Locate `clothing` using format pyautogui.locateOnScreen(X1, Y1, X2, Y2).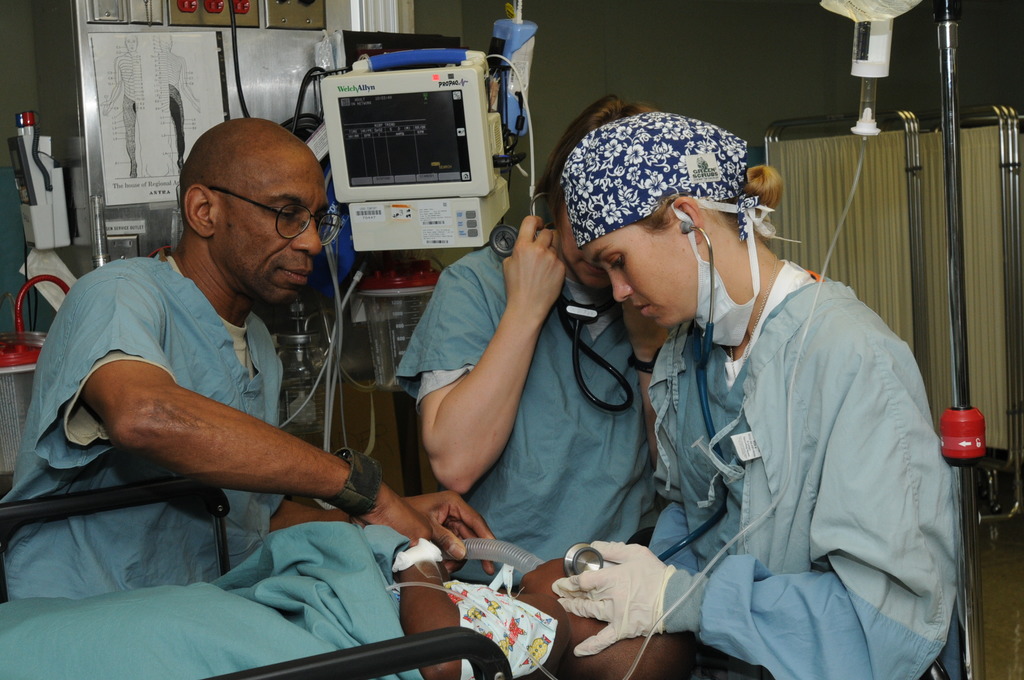
pyautogui.locateOnScreen(646, 262, 972, 679).
